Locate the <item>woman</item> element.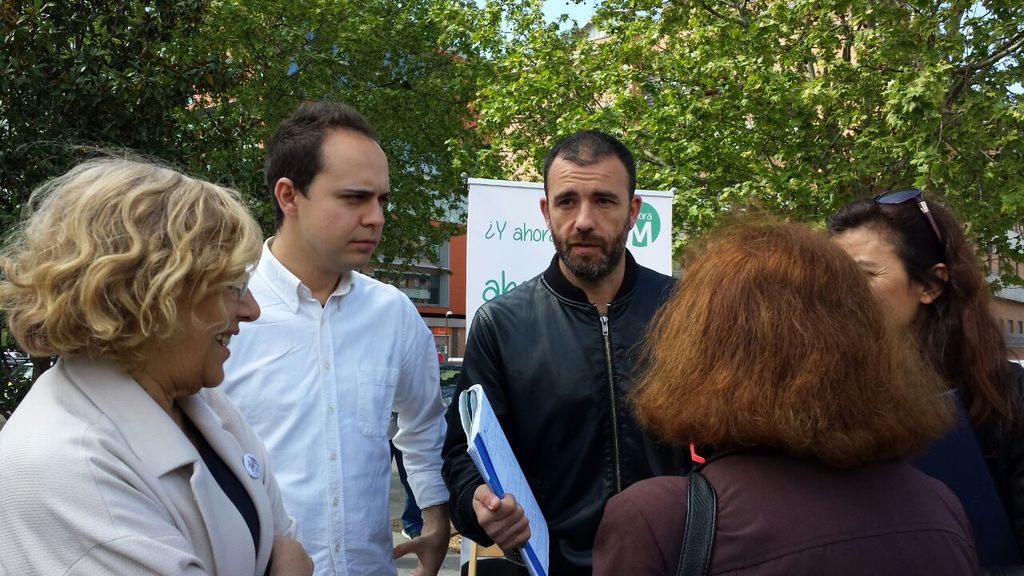
Element bbox: bbox(587, 206, 984, 575).
